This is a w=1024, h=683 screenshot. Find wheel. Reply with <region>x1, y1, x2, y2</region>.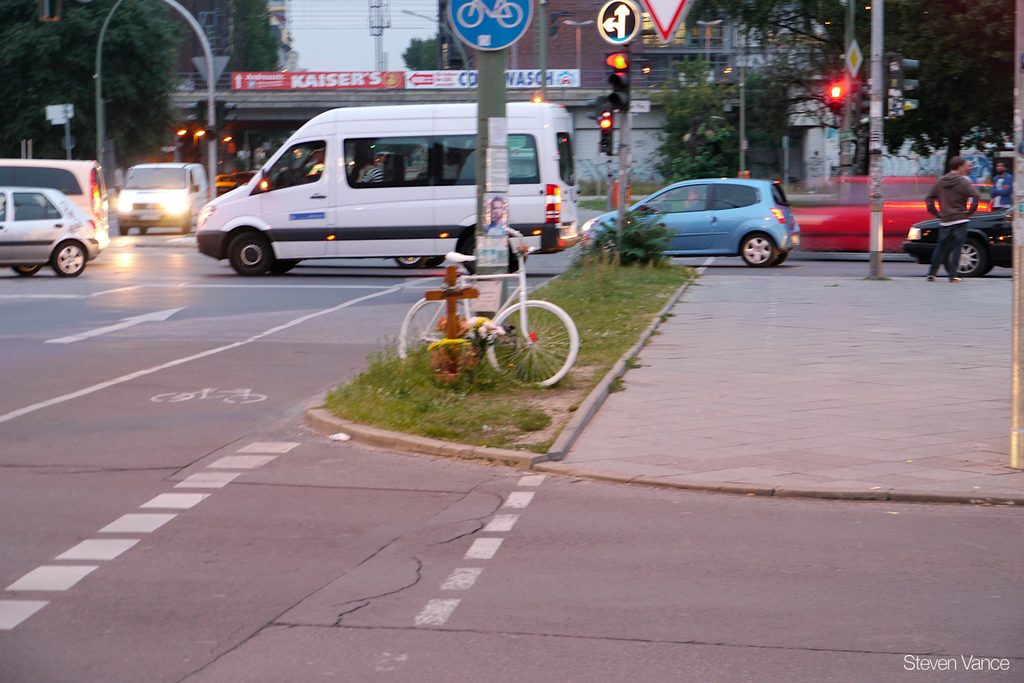
<region>600, 235, 615, 256</region>.
